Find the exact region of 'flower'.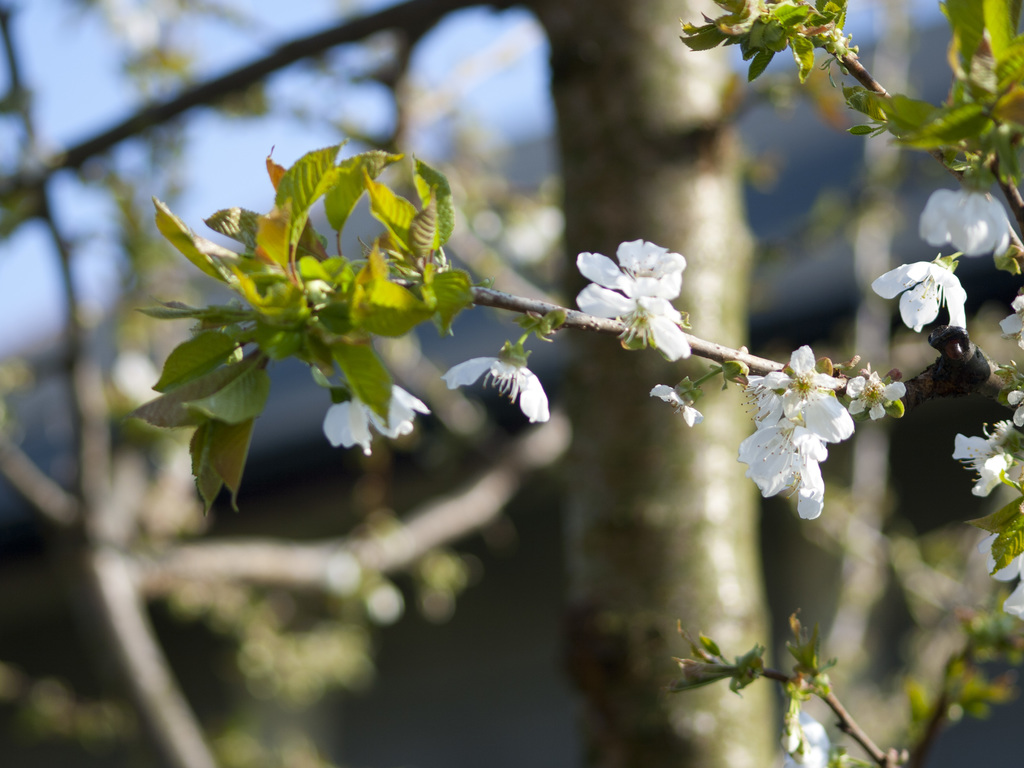
Exact region: left=439, top=352, right=556, bottom=424.
